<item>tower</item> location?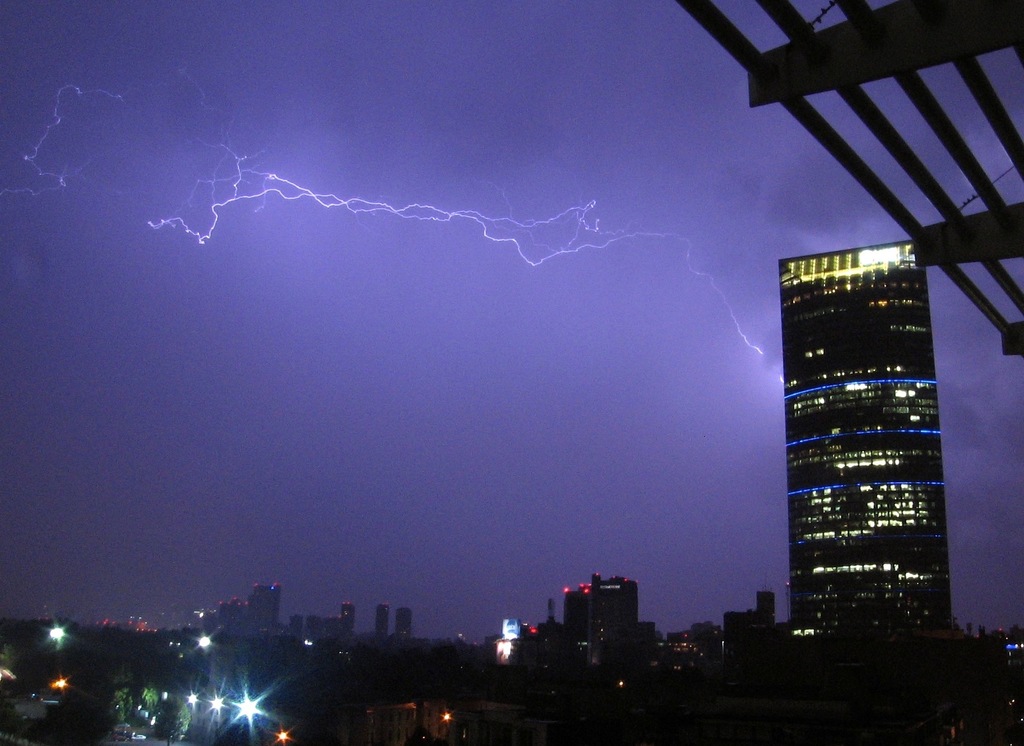
379 595 392 634
